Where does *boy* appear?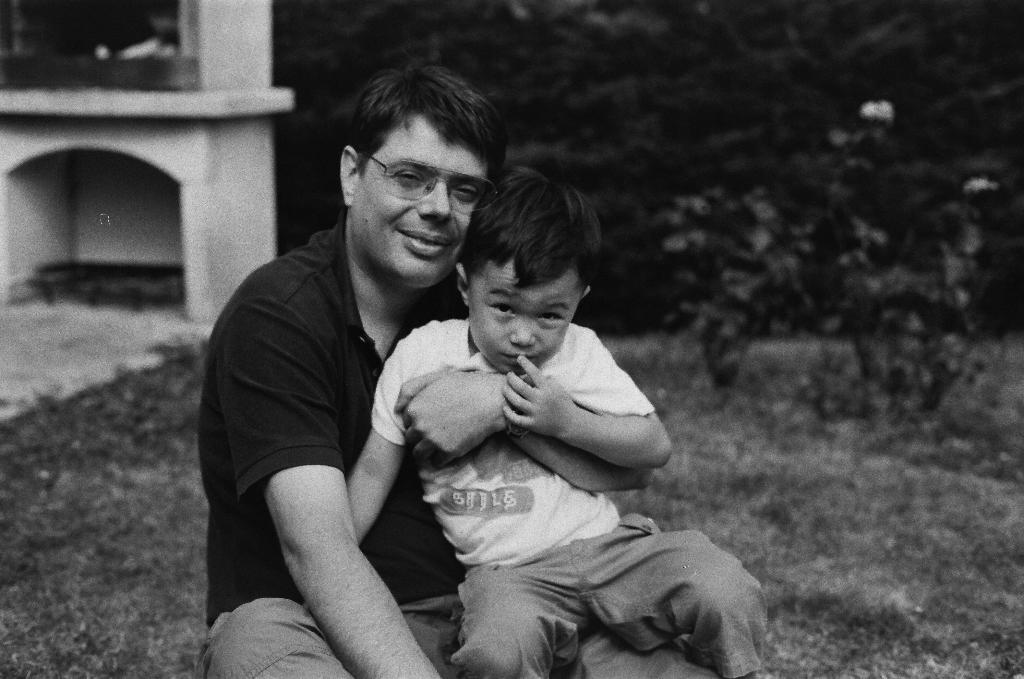
Appears at bbox=[347, 161, 771, 678].
